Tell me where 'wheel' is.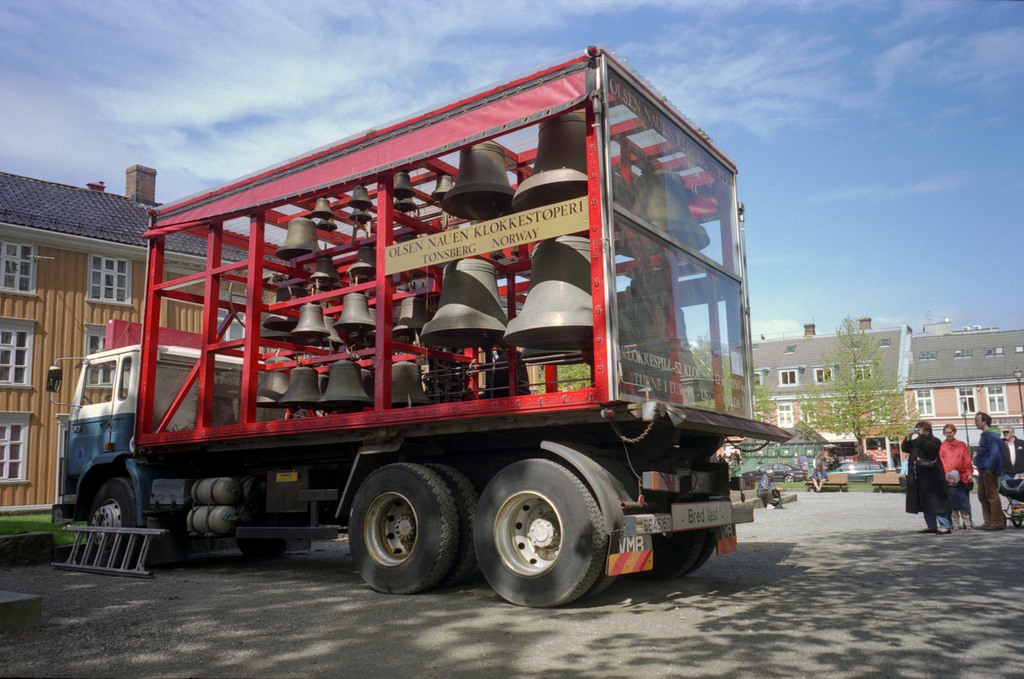
'wheel' is at <bbox>636, 531, 701, 573</bbox>.
